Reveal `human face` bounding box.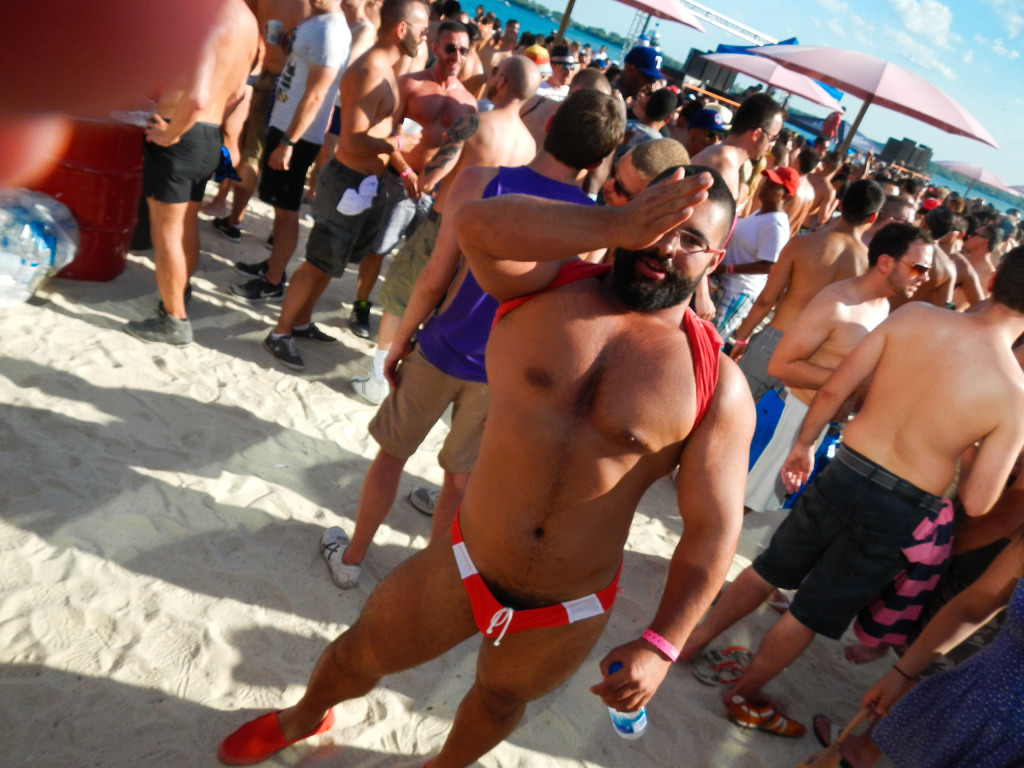
Revealed: <box>604,151,649,205</box>.
